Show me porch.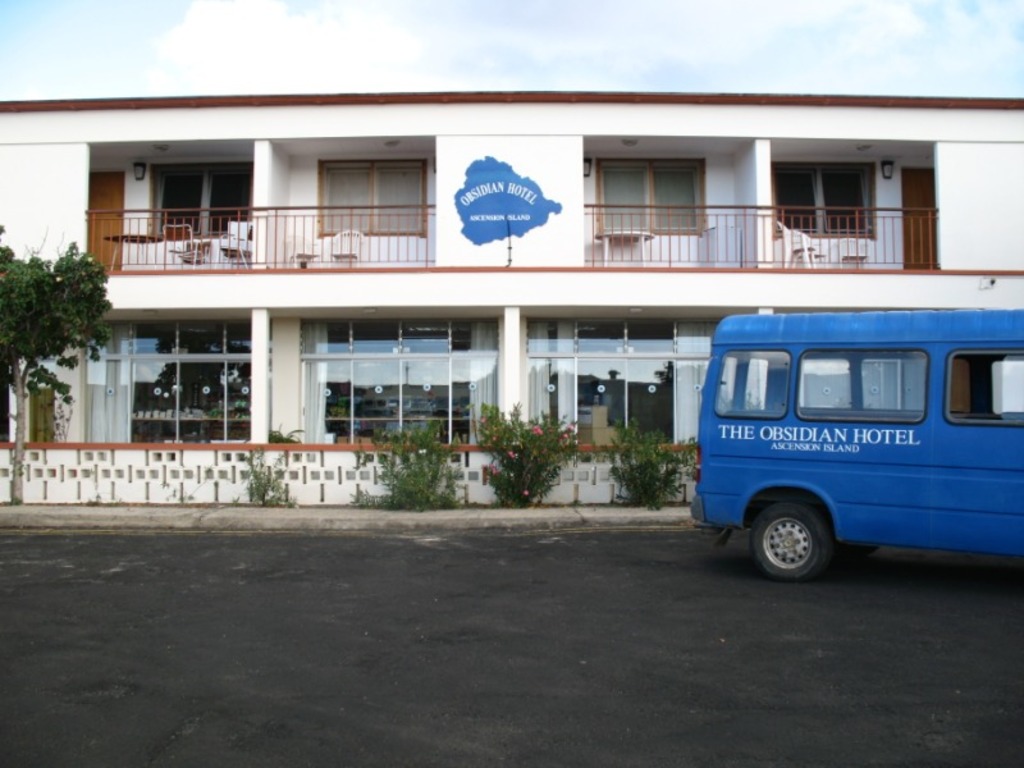
porch is here: locate(73, 207, 983, 305).
